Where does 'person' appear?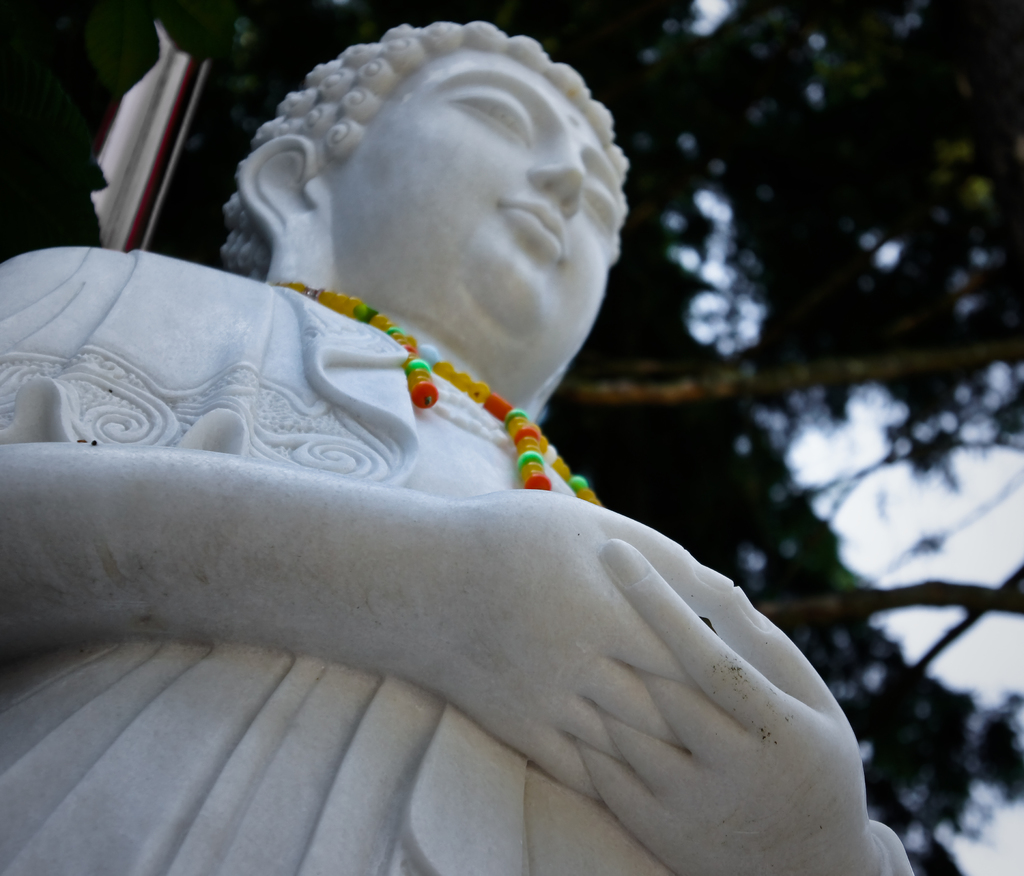
Appears at region(0, 16, 921, 875).
